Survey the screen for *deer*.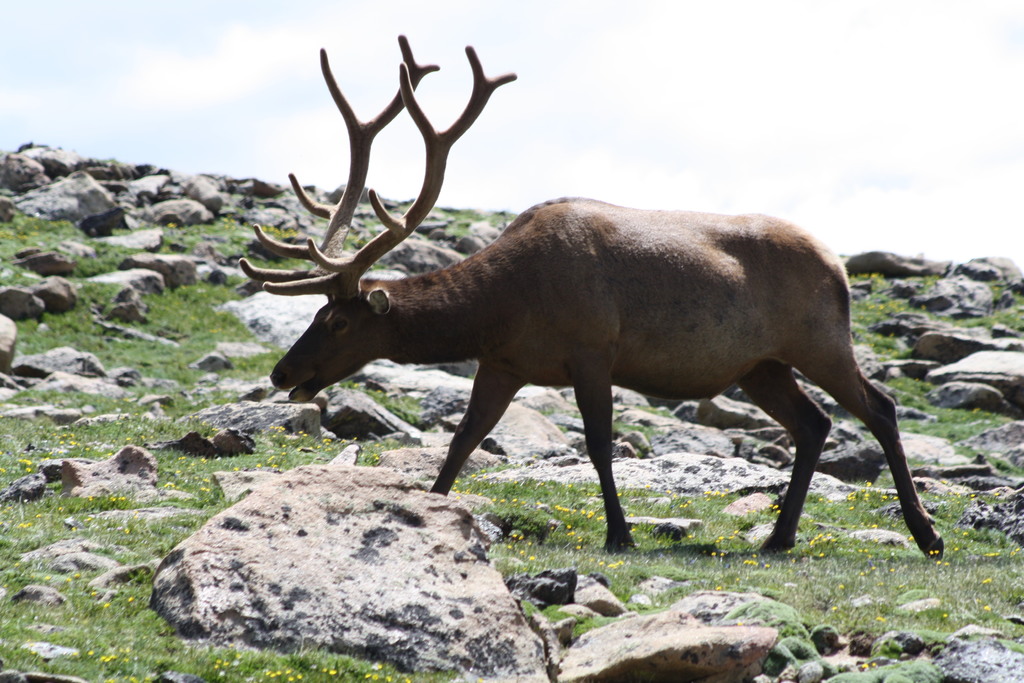
Survey found: {"left": 238, "top": 38, "right": 944, "bottom": 553}.
